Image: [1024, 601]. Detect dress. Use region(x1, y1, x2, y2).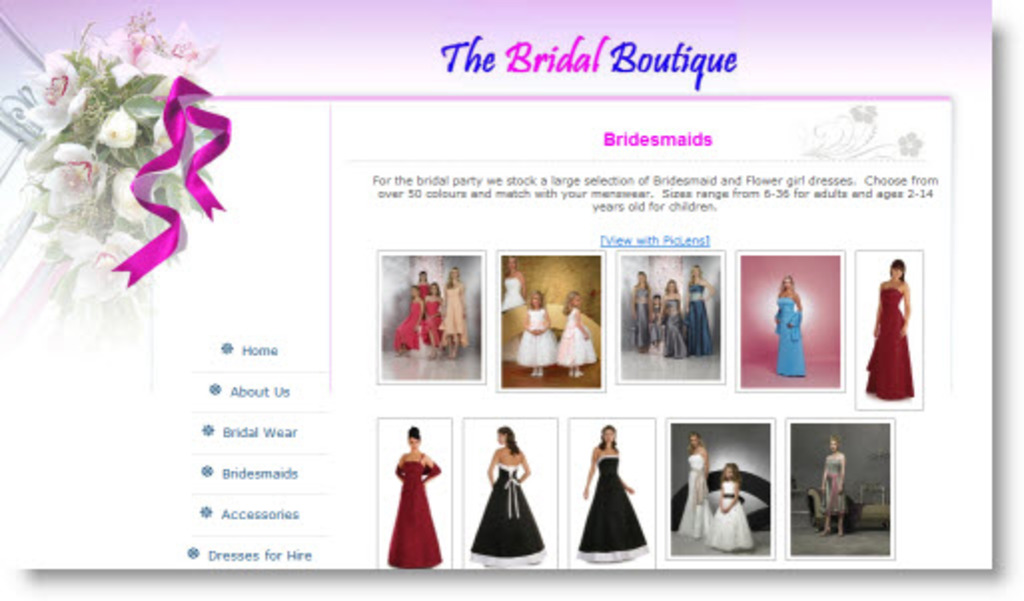
region(383, 453, 445, 569).
